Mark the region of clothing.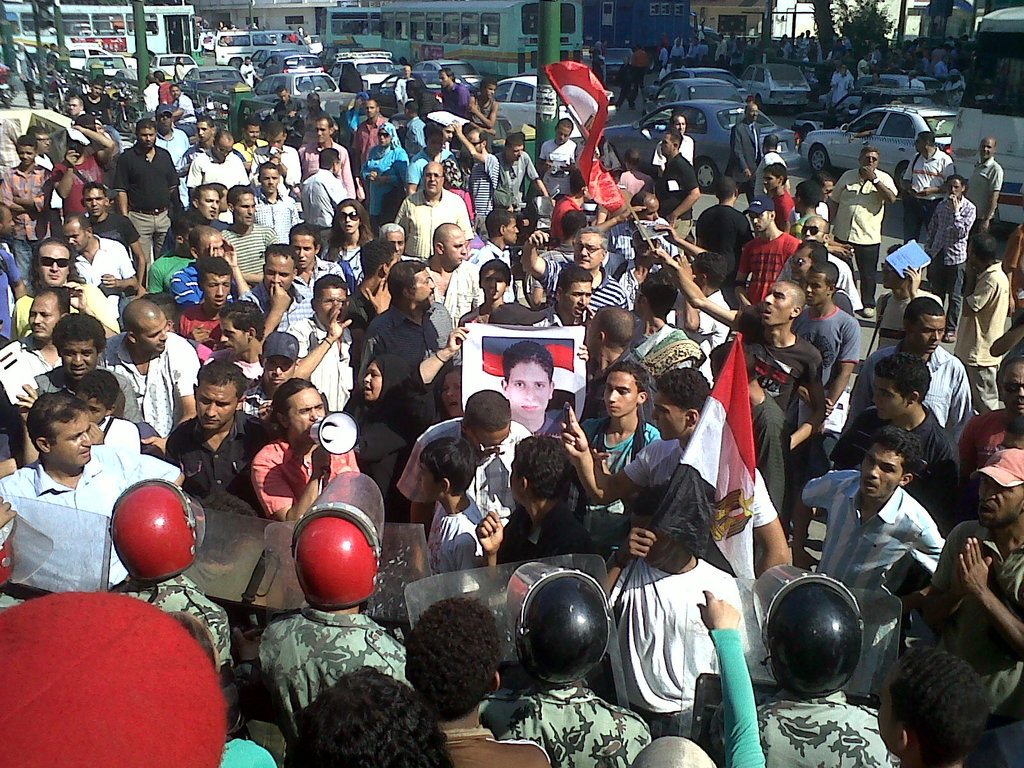
Region: {"x1": 246, "y1": 436, "x2": 374, "y2": 520}.
